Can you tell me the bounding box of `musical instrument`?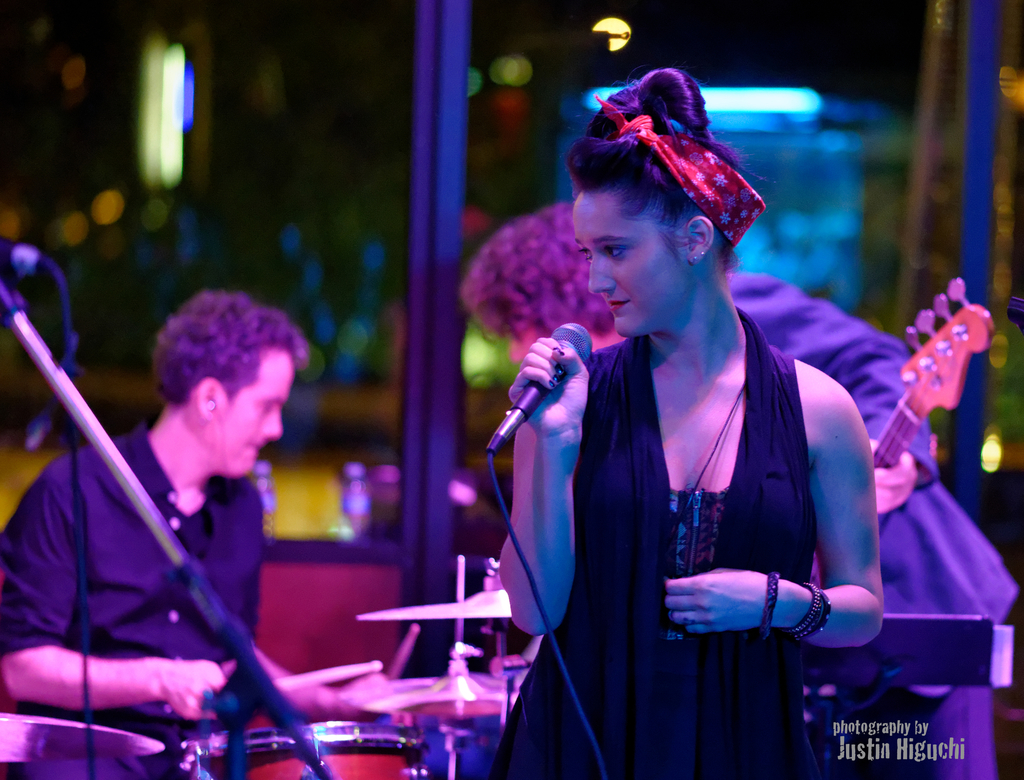
[0, 712, 175, 759].
